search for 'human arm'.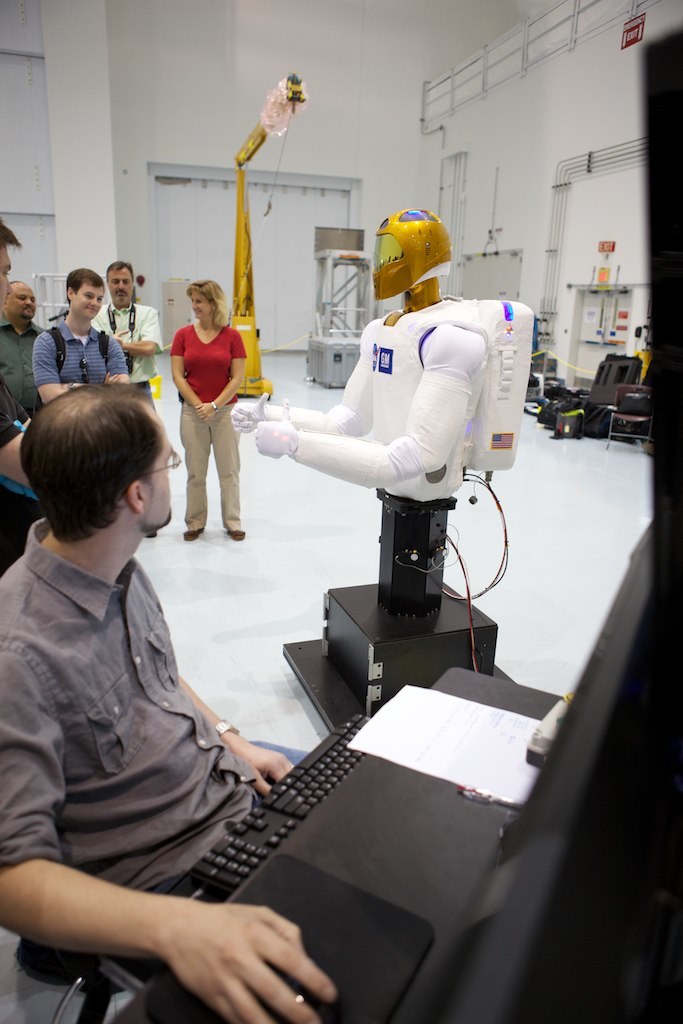
Found at {"left": 252, "top": 320, "right": 486, "bottom": 490}.
